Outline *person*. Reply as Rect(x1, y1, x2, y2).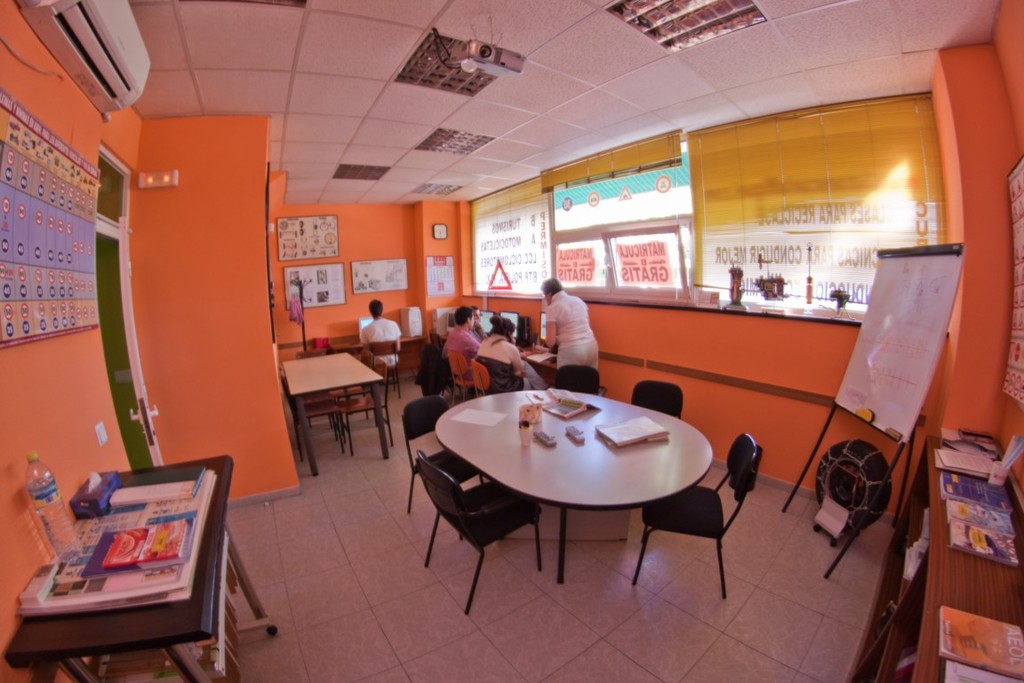
Rect(362, 296, 406, 369).
